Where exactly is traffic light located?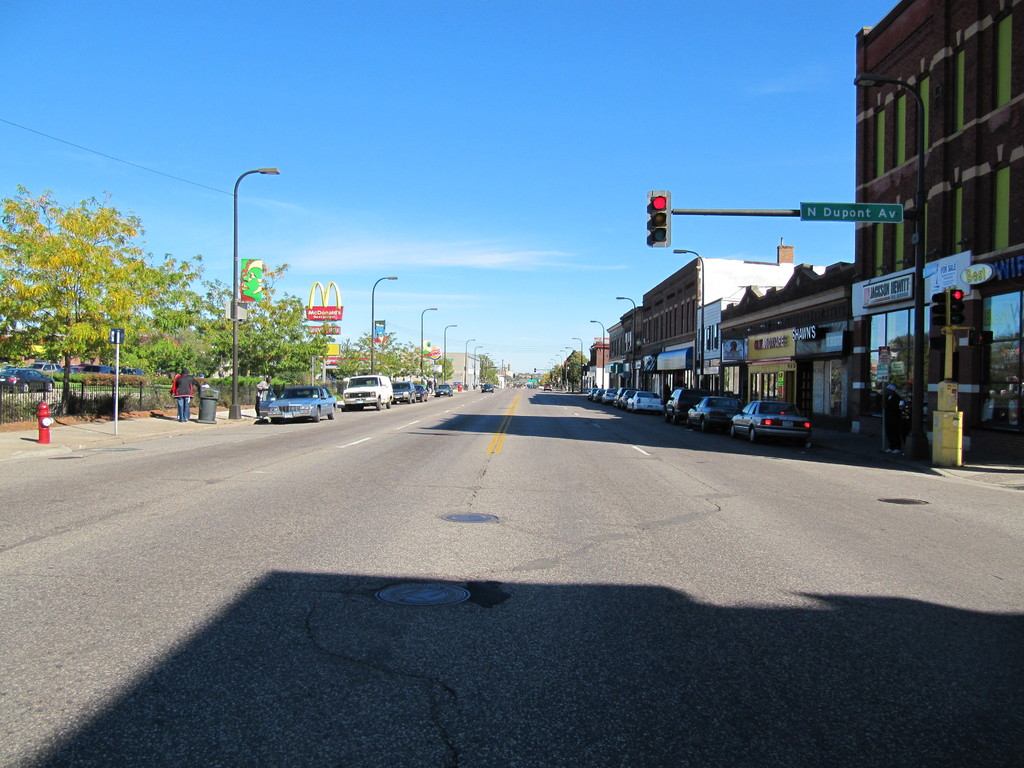
Its bounding box is 648:193:670:246.
